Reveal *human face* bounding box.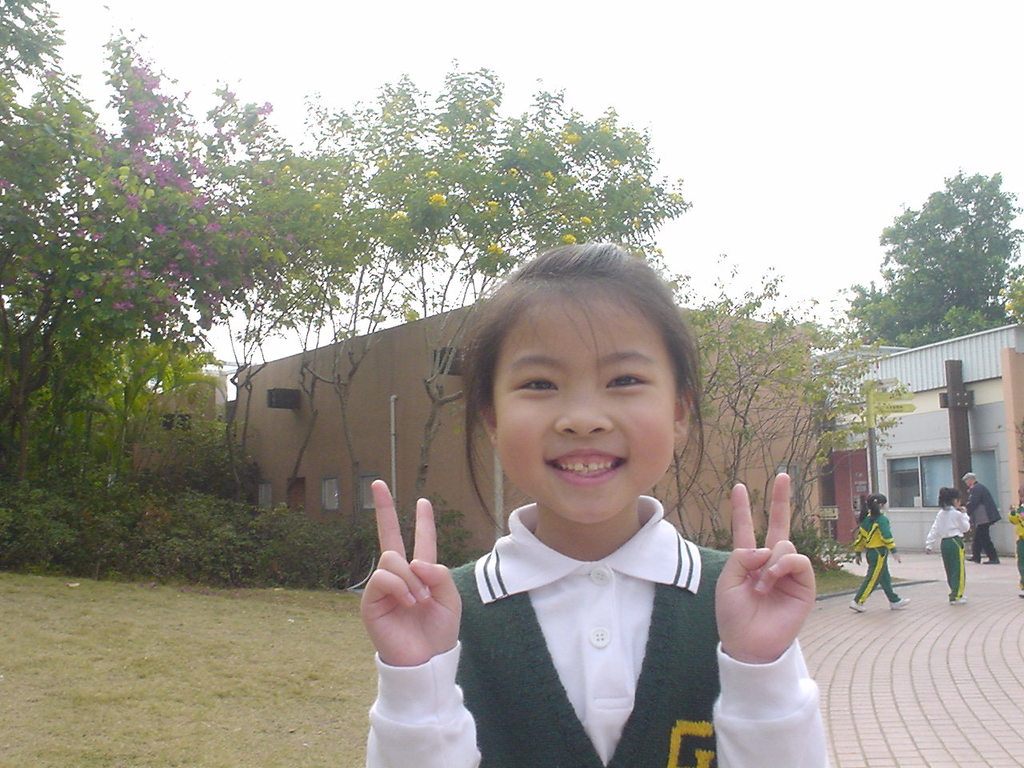
Revealed: bbox(490, 282, 677, 518).
